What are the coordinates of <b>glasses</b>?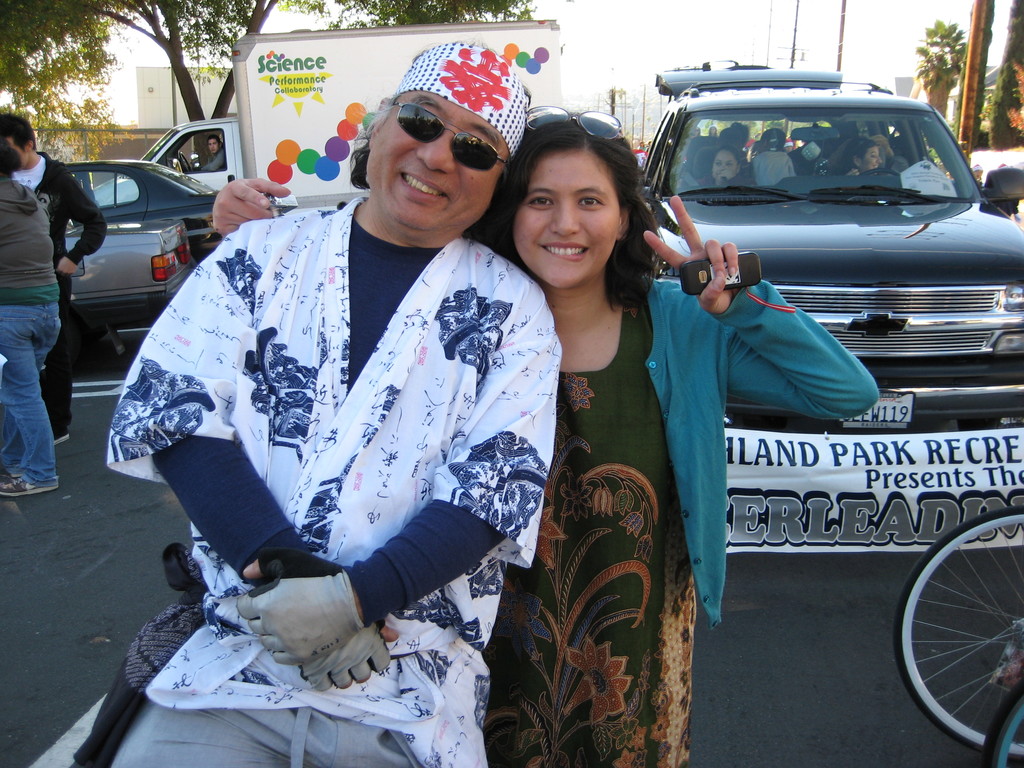
bbox=[389, 99, 513, 177].
